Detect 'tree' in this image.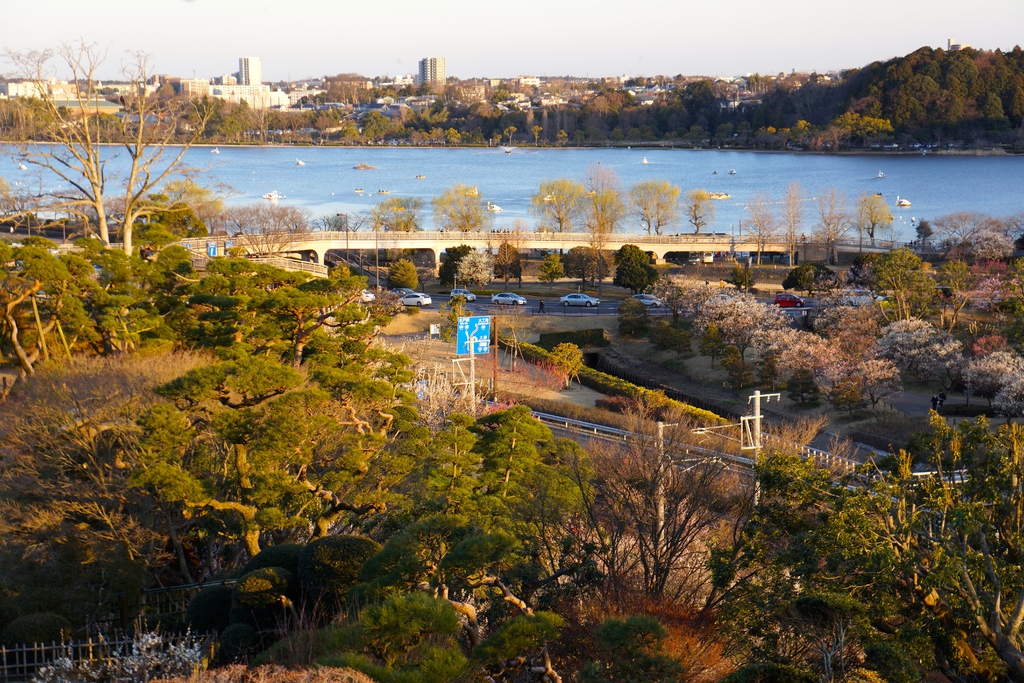
Detection: box=[1007, 254, 1023, 323].
